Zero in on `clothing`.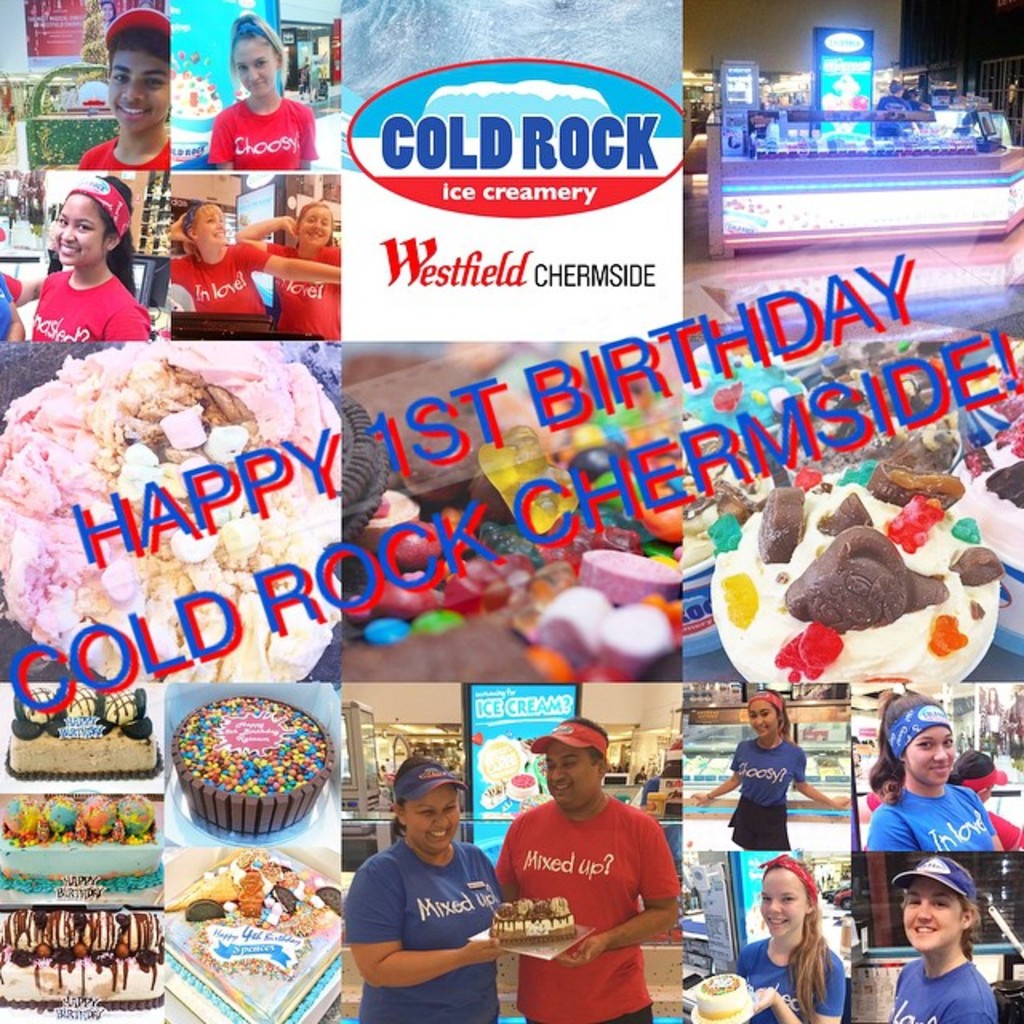
Zeroed in: bbox(162, 234, 275, 310).
